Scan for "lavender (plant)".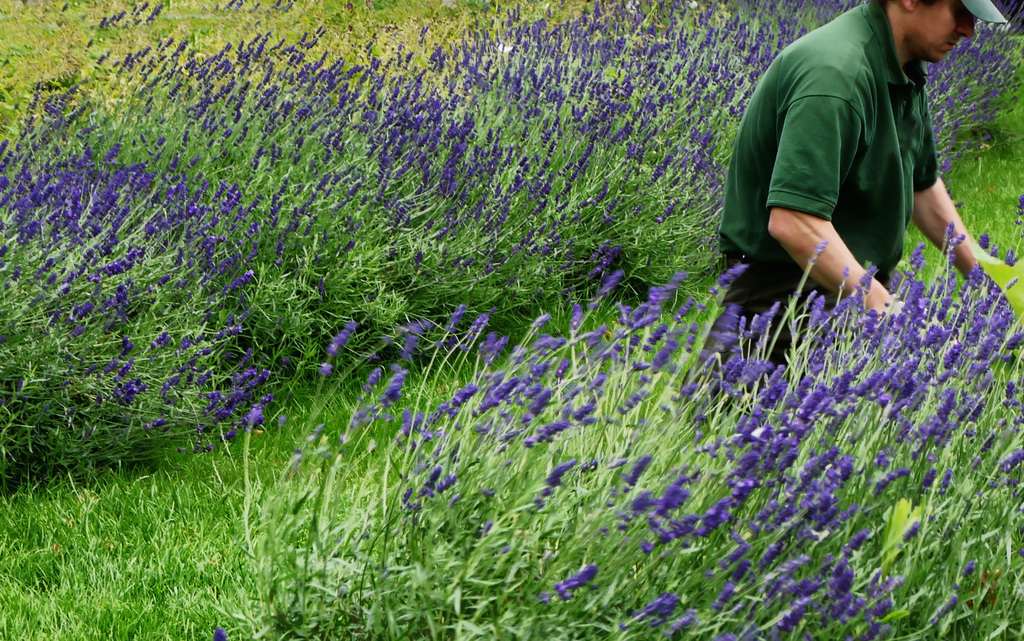
Scan result: <region>523, 414, 568, 446</region>.
